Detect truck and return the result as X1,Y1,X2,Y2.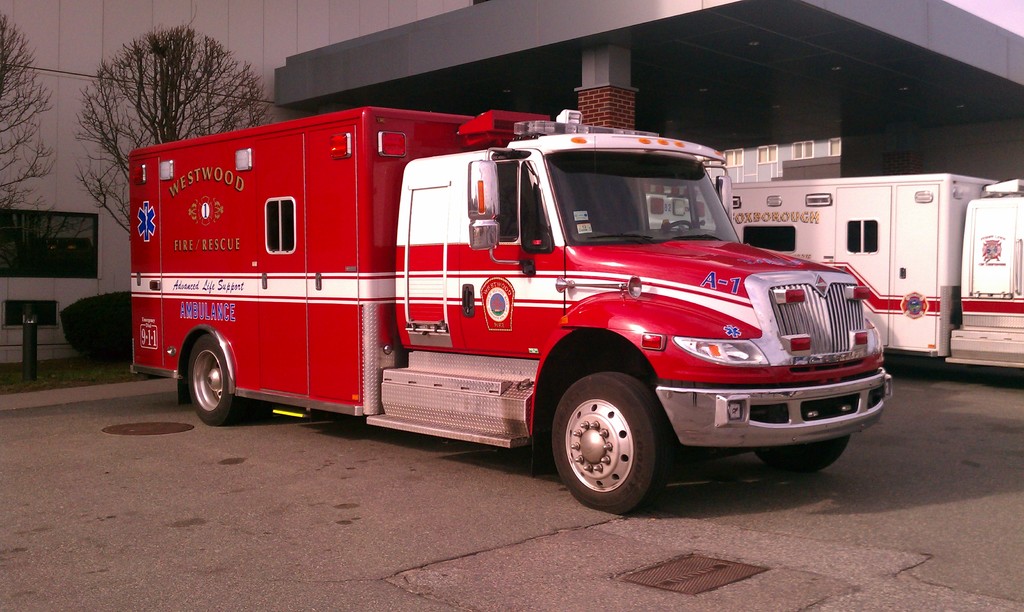
141,102,878,525.
